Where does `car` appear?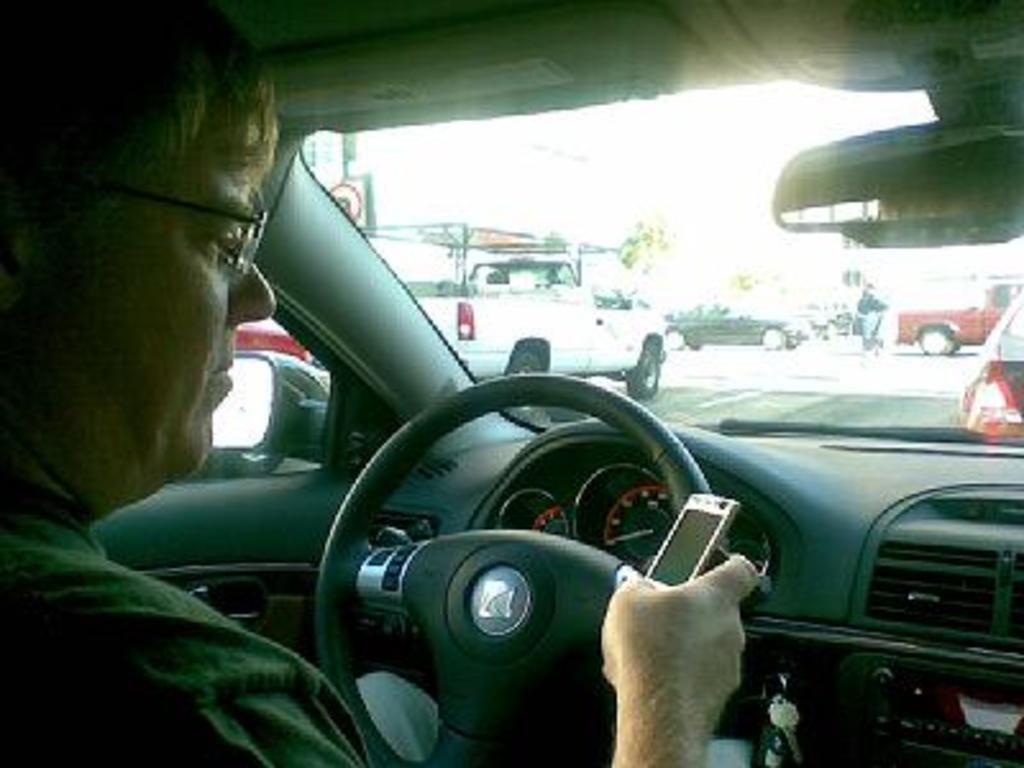
Appears at <box>660,297,804,348</box>.
